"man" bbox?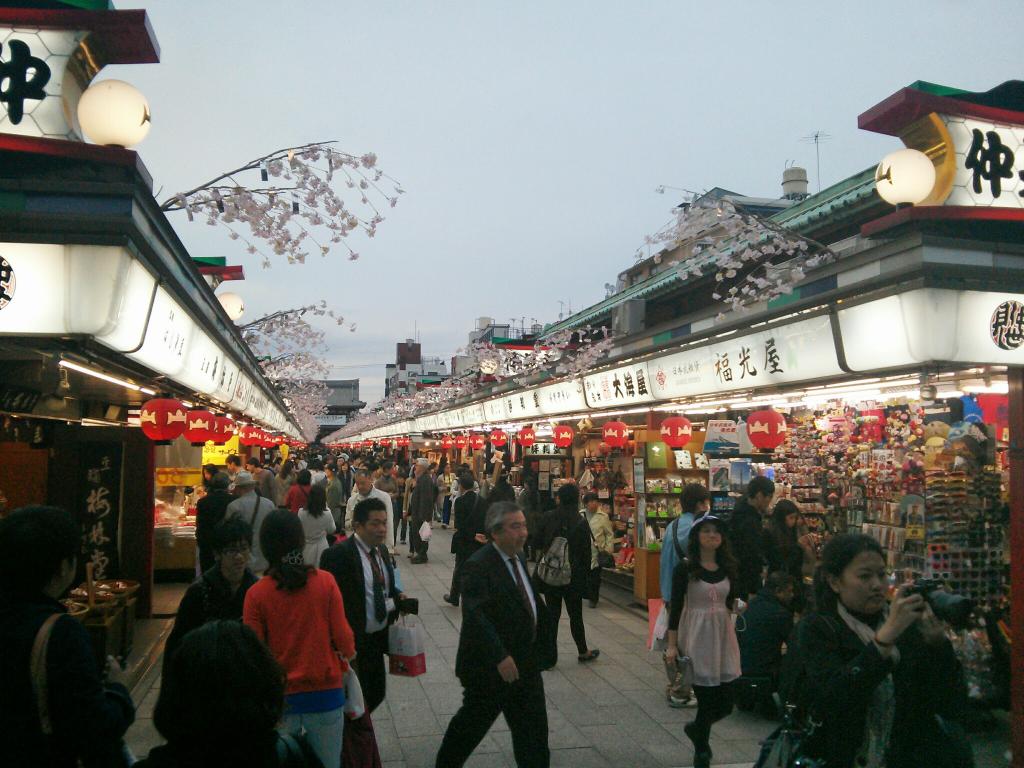
Rect(442, 474, 488, 604)
